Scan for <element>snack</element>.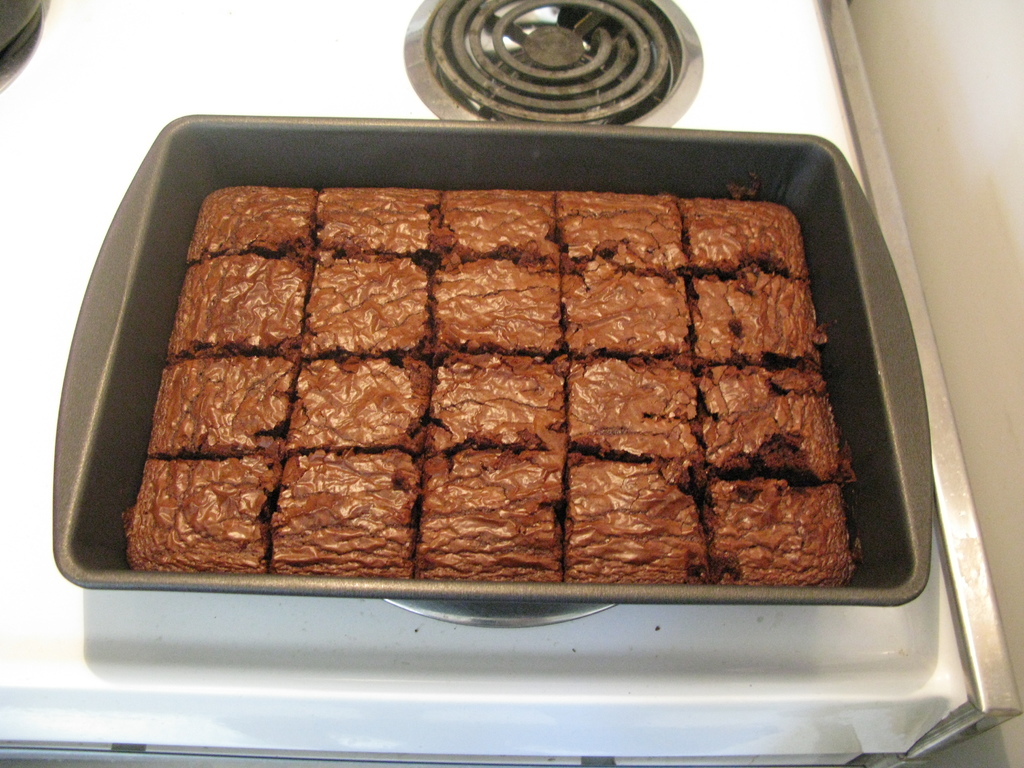
Scan result: pyautogui.locateOnScreen(124, 176, 878, 597).
